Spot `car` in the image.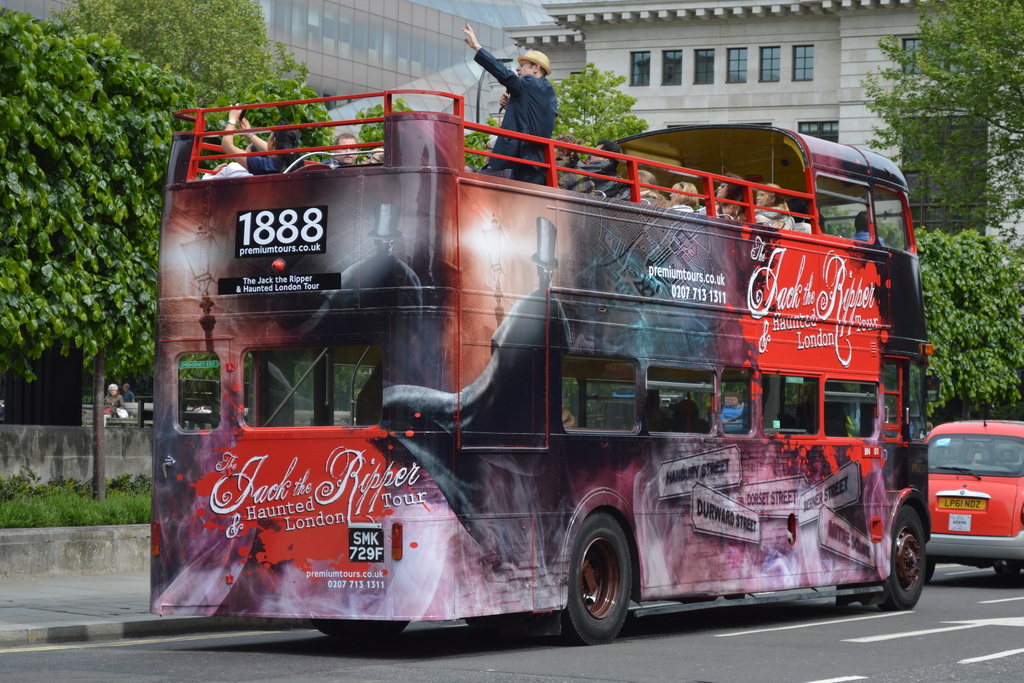
`car` found at {"left": 919, "top": 414, "right": 1023, "bottom": 580}.
